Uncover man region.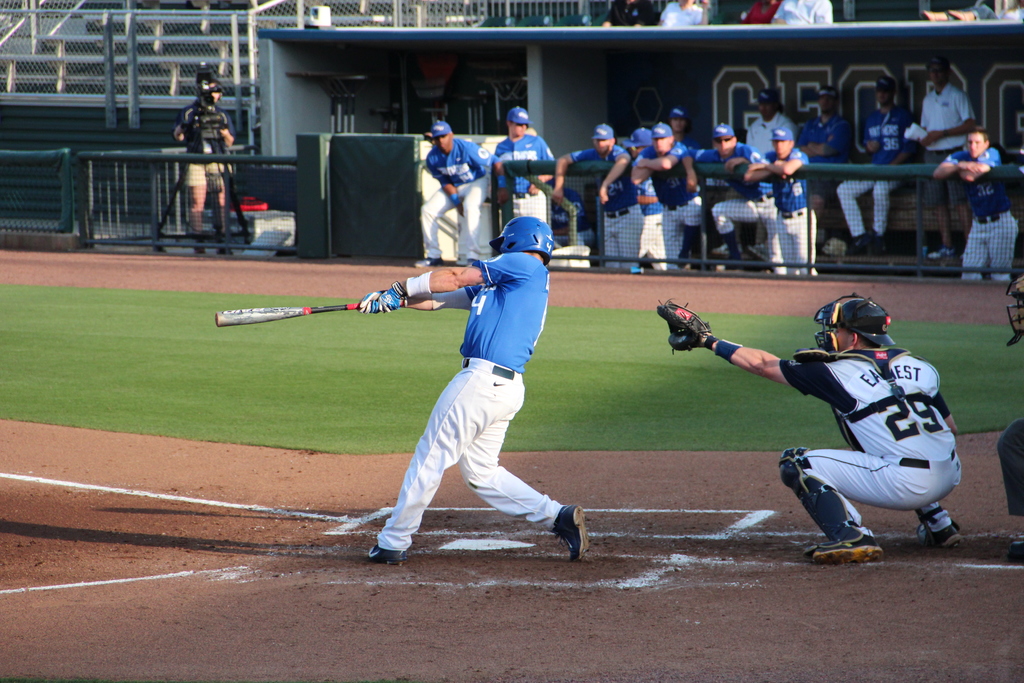
Uncovered: <bbox>932, 124, 1016, 283</bbox>.
